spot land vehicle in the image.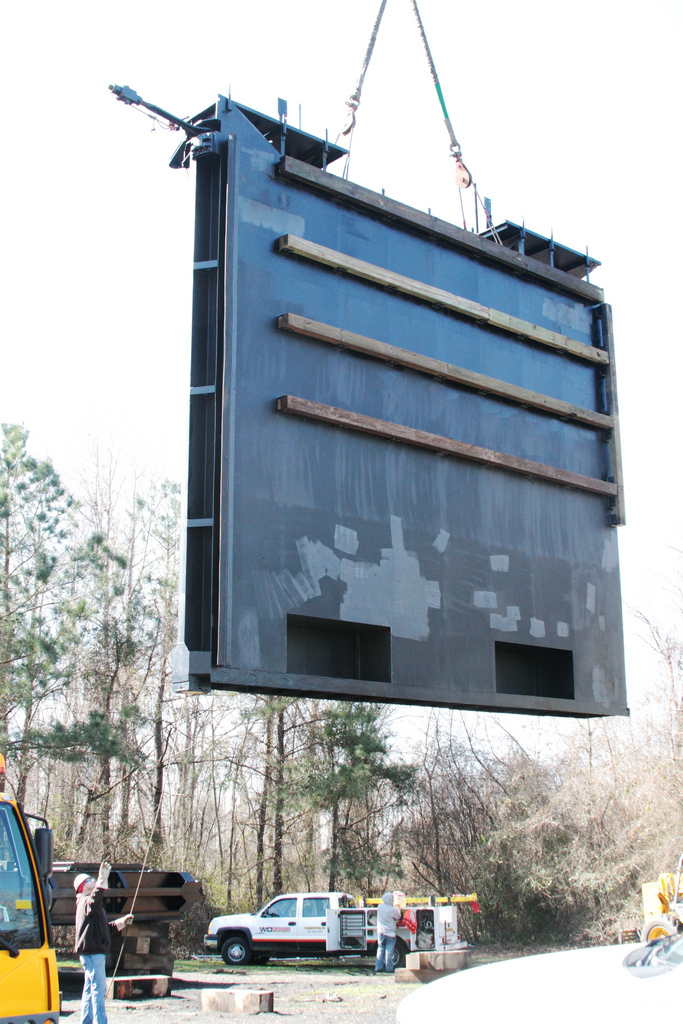
land vehicle found at (left=638, top=873, right=682, bottom=948).
